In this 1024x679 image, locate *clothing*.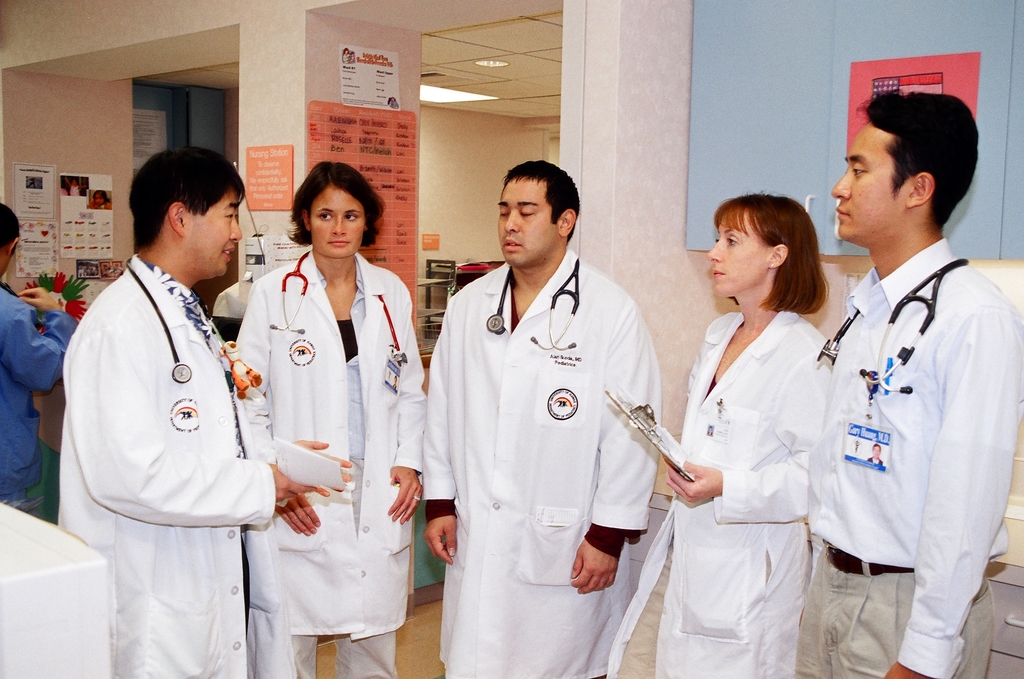
Bounding box: 0,282,80,517.
